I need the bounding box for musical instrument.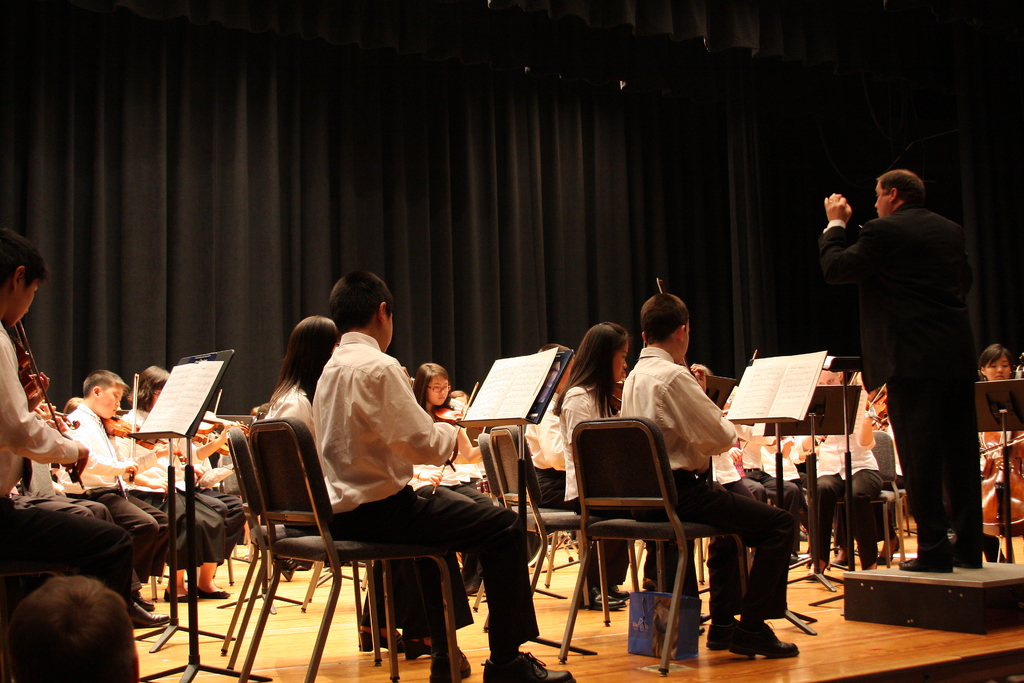
Here it is: {"left": 650, "top": 273, "right": 741, "bottom": 432}.
